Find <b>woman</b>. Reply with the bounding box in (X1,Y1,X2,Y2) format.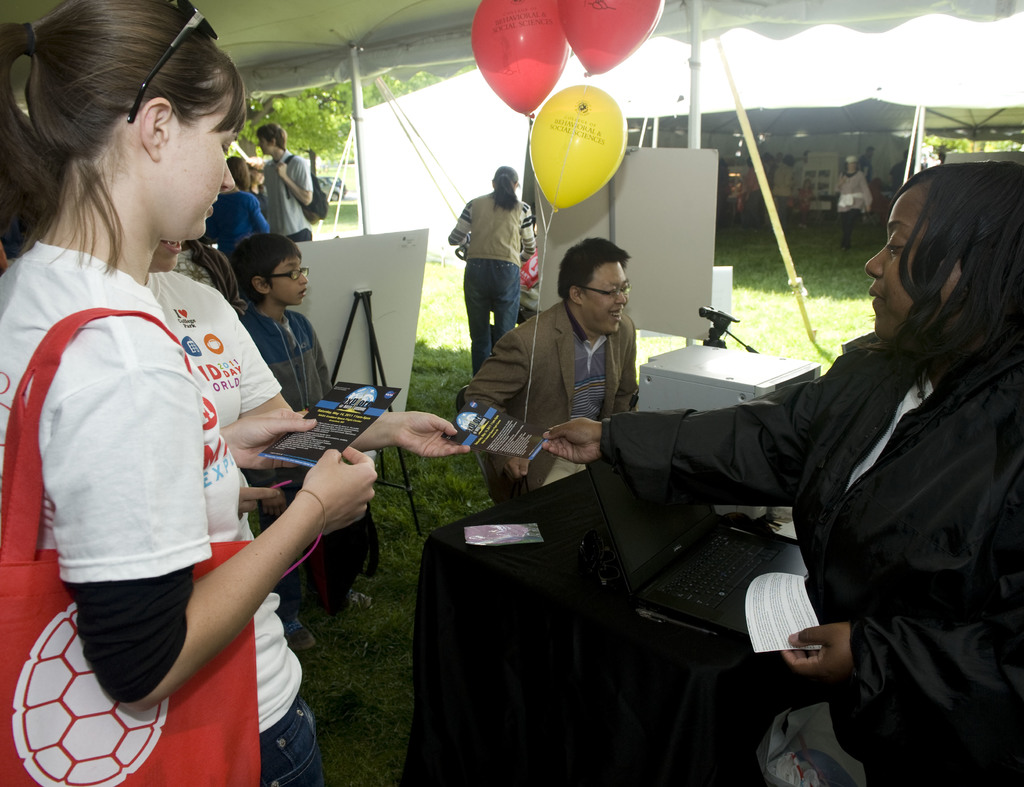
(140,234,475,786).
